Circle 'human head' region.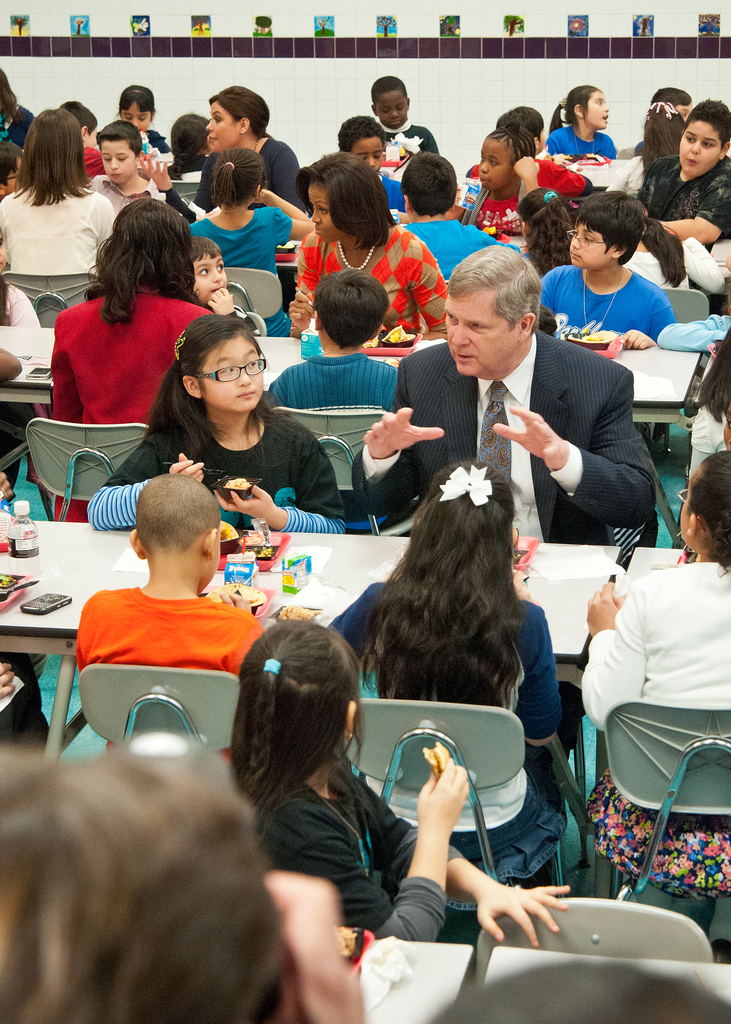
Region: <box>676,449,730,559</box>.
